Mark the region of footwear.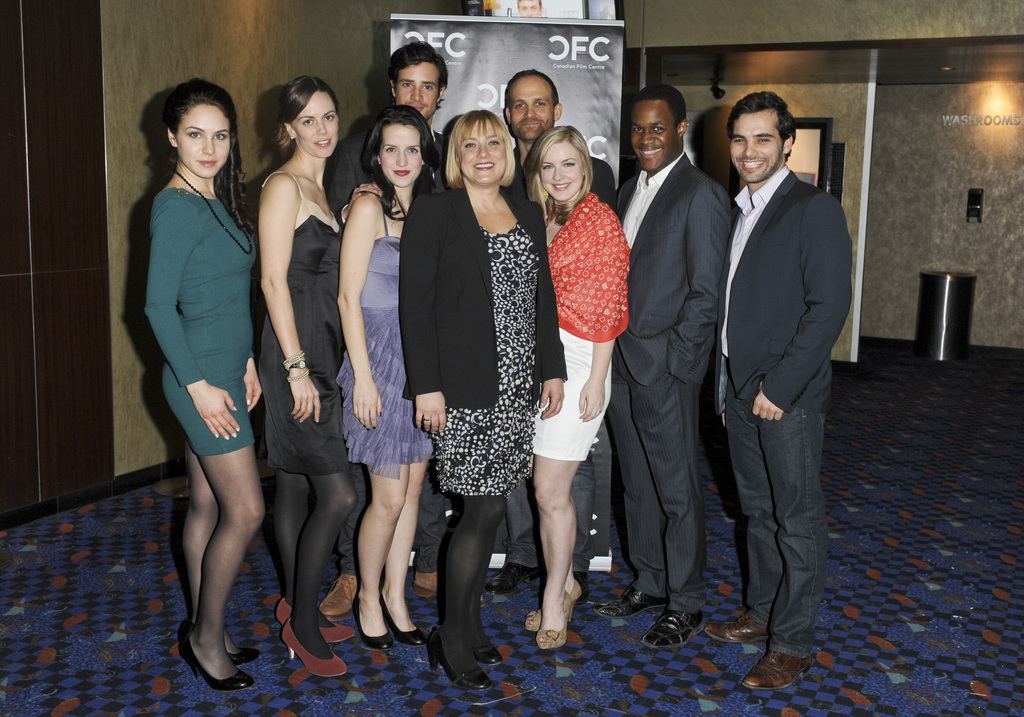
Region: detection(489, 565, 539, 590).
